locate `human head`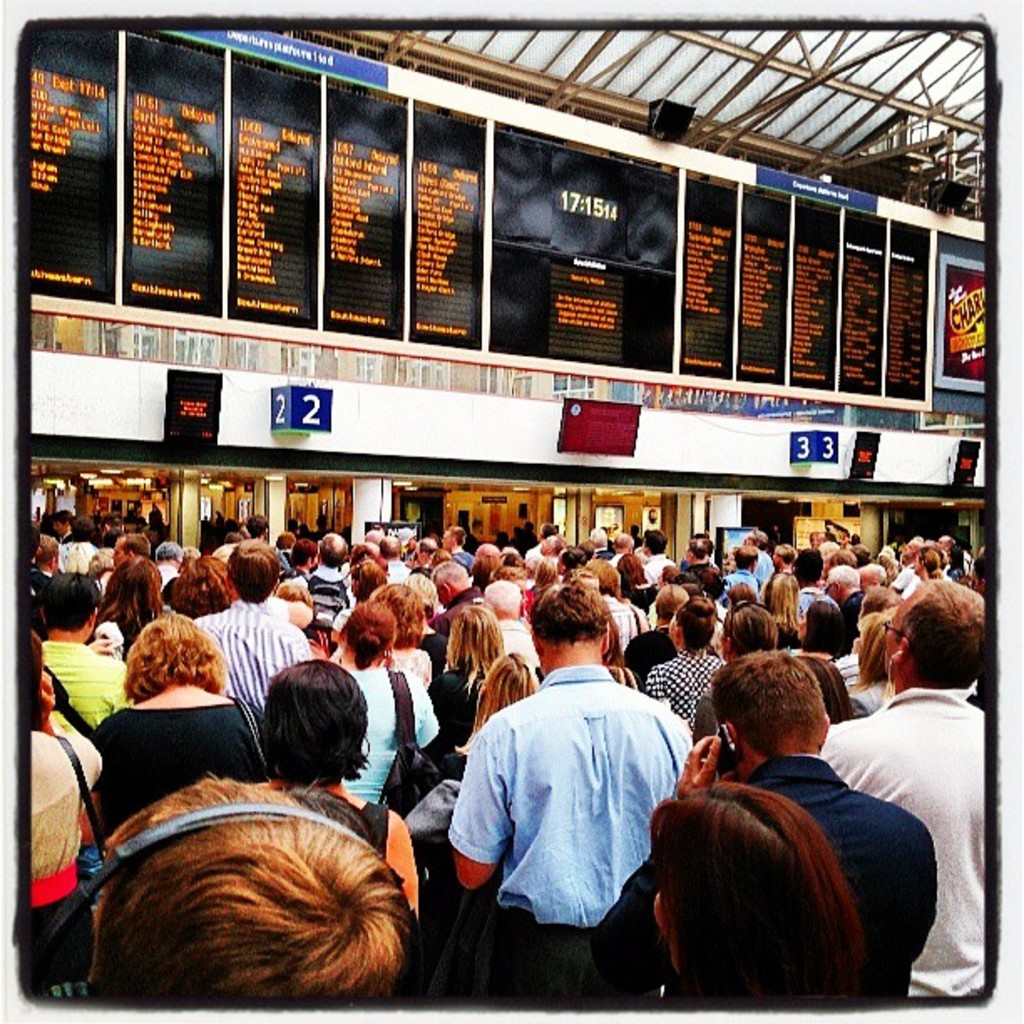
271/581/311/602
